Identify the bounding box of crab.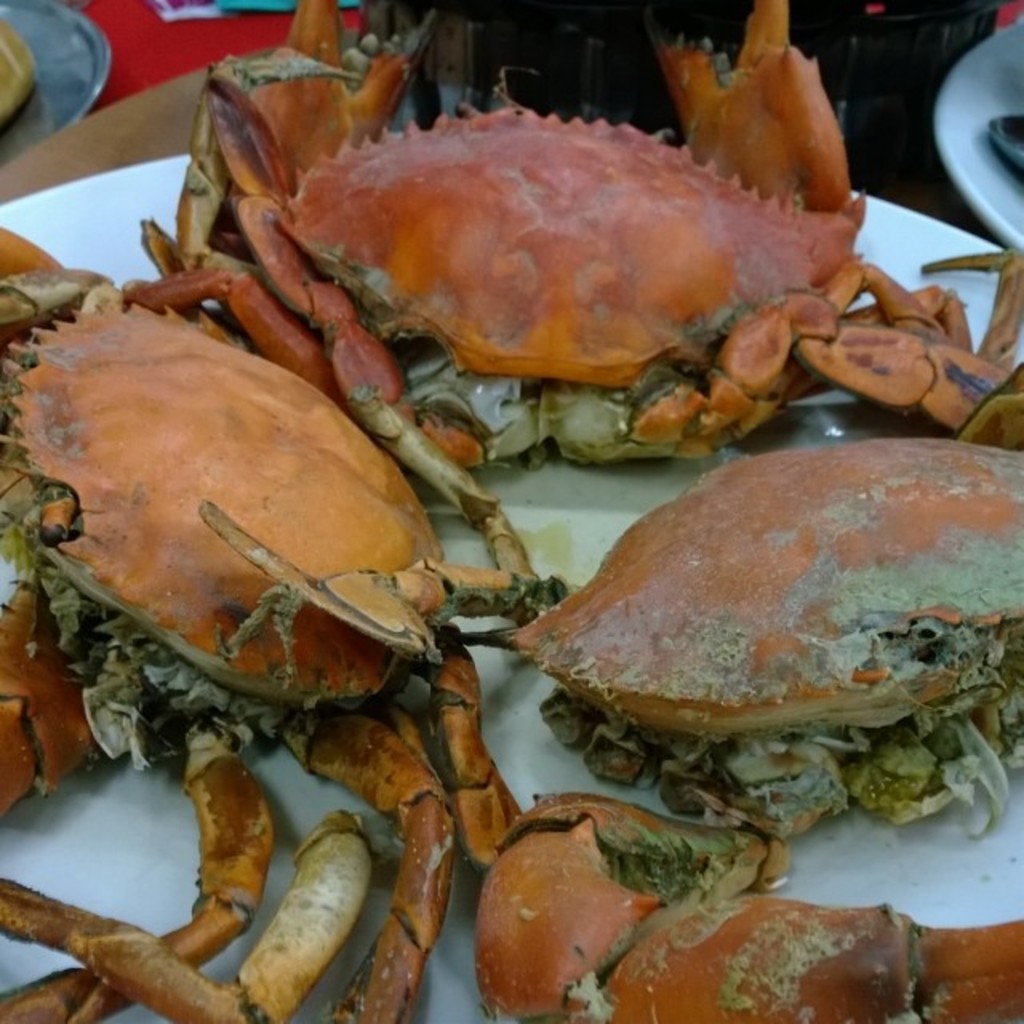
<region>469, 786, 1022, 1022</region>.
